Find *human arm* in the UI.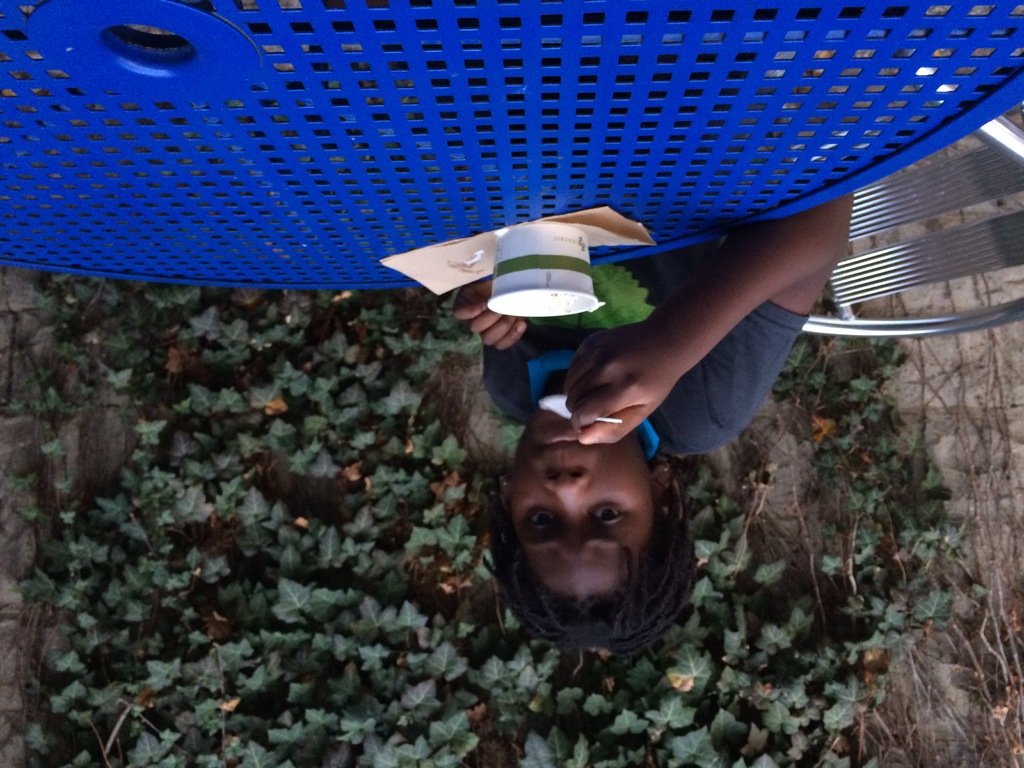
UI element at <region>554, 209, 858, 468</region>.
